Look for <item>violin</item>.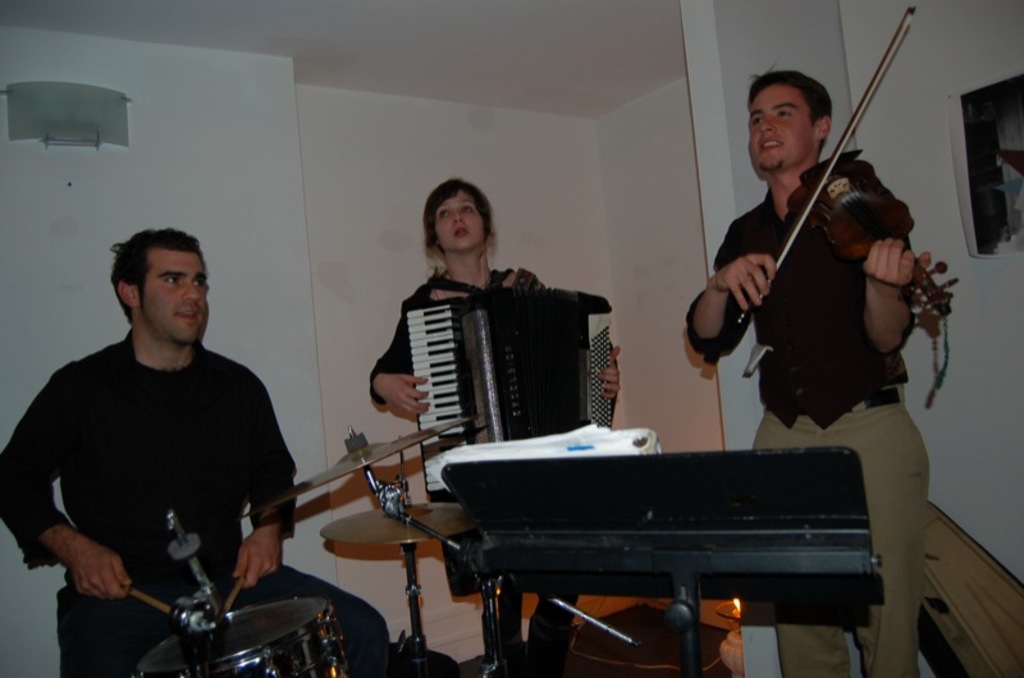
Found: x1=721 y1=29 x2=946 y2=397.
